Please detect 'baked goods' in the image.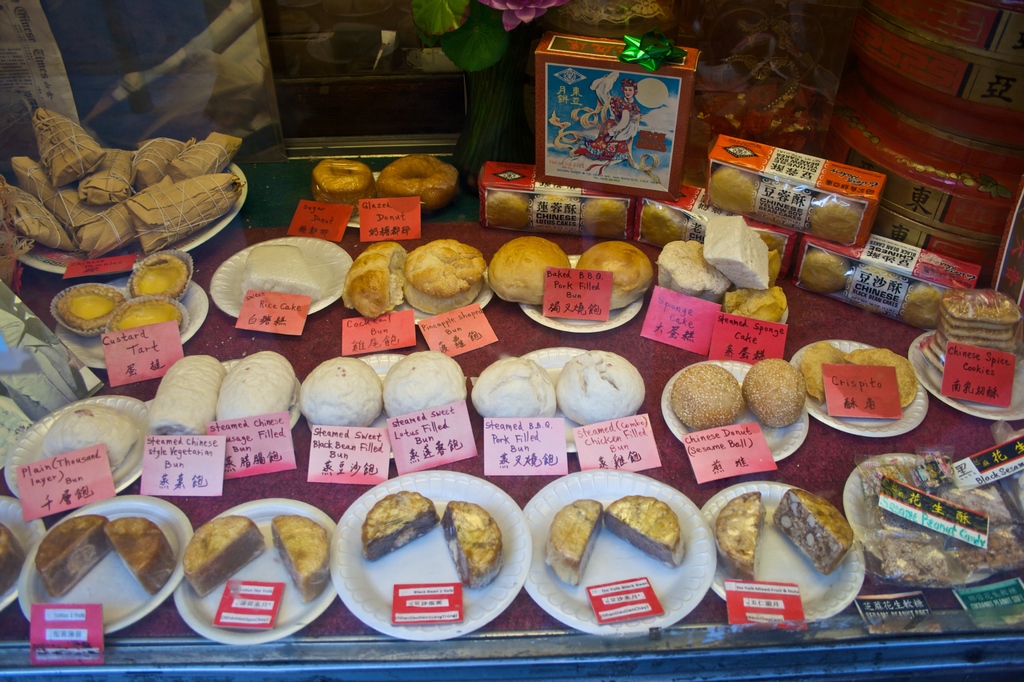
577 240 653 312.
